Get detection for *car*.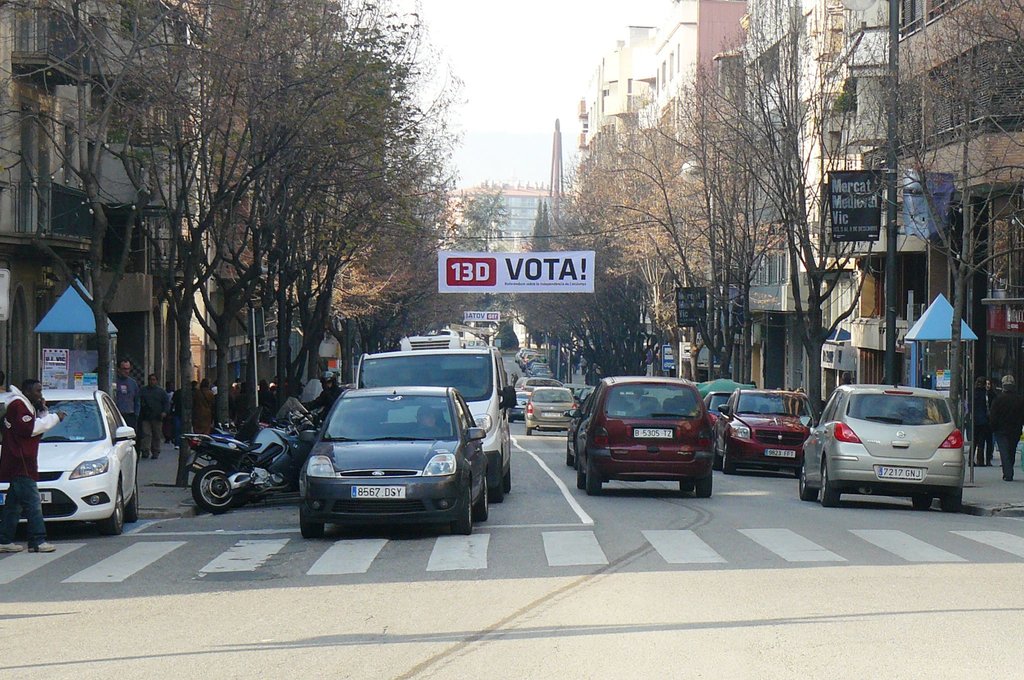
Detection: left=528, top=386, right=575, bottom=436.
